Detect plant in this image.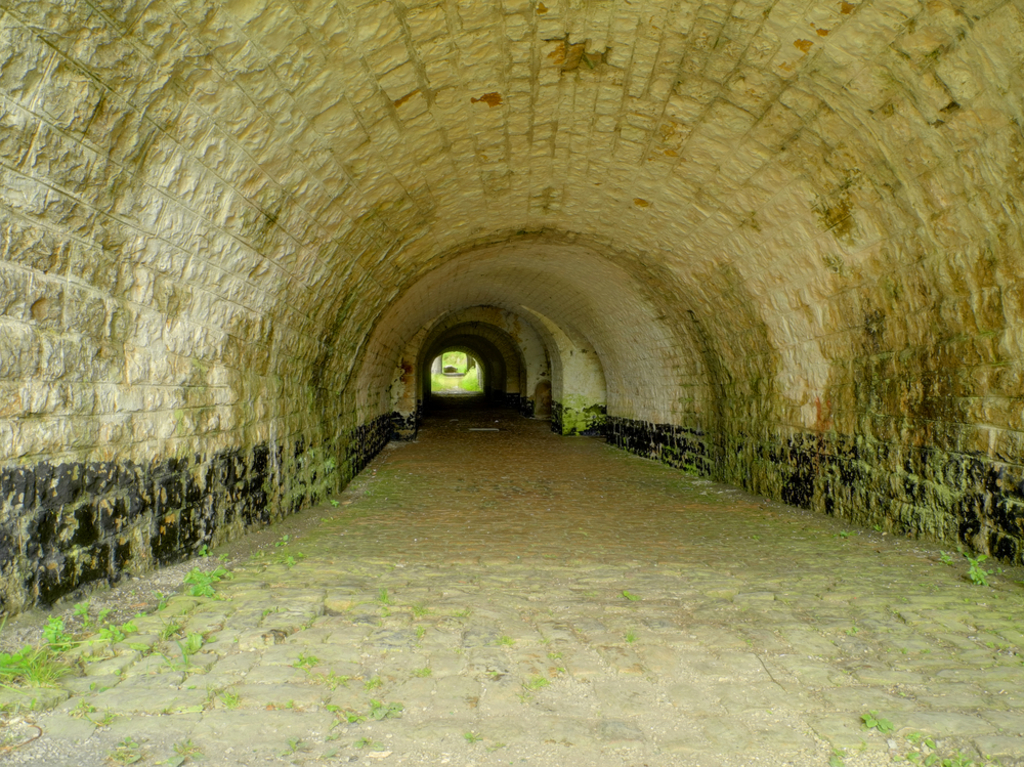
Detection: <bbox>827, 747, 849, 766</bbox>.
